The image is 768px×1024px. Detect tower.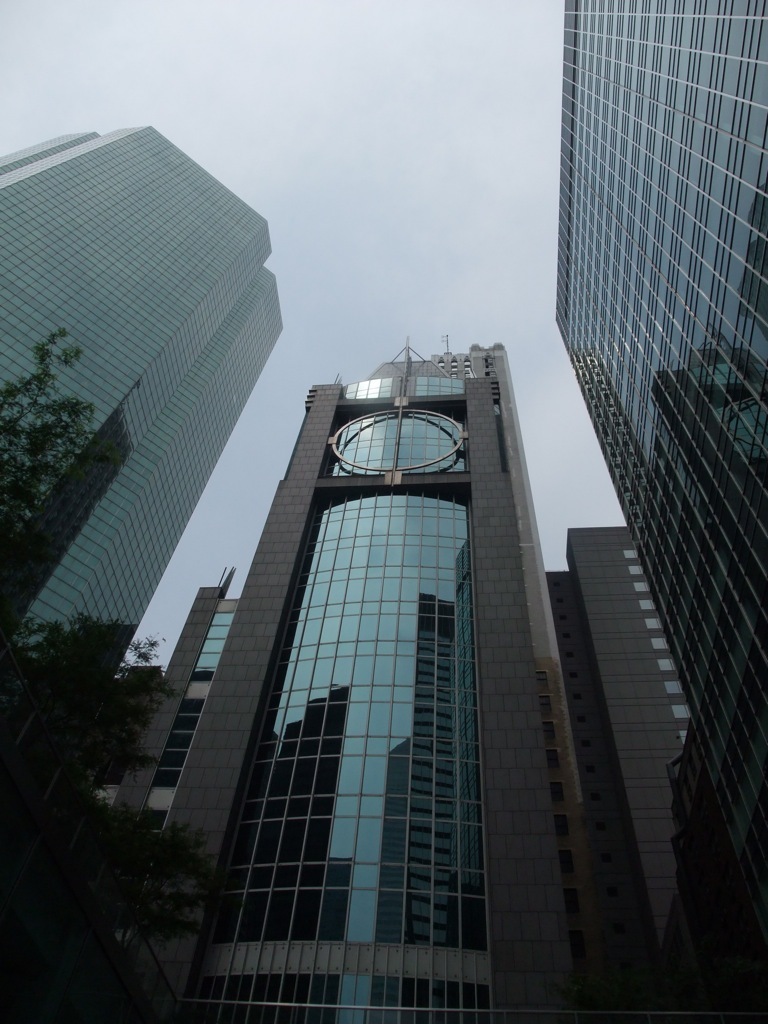
Detection: 0:111:294:902.
